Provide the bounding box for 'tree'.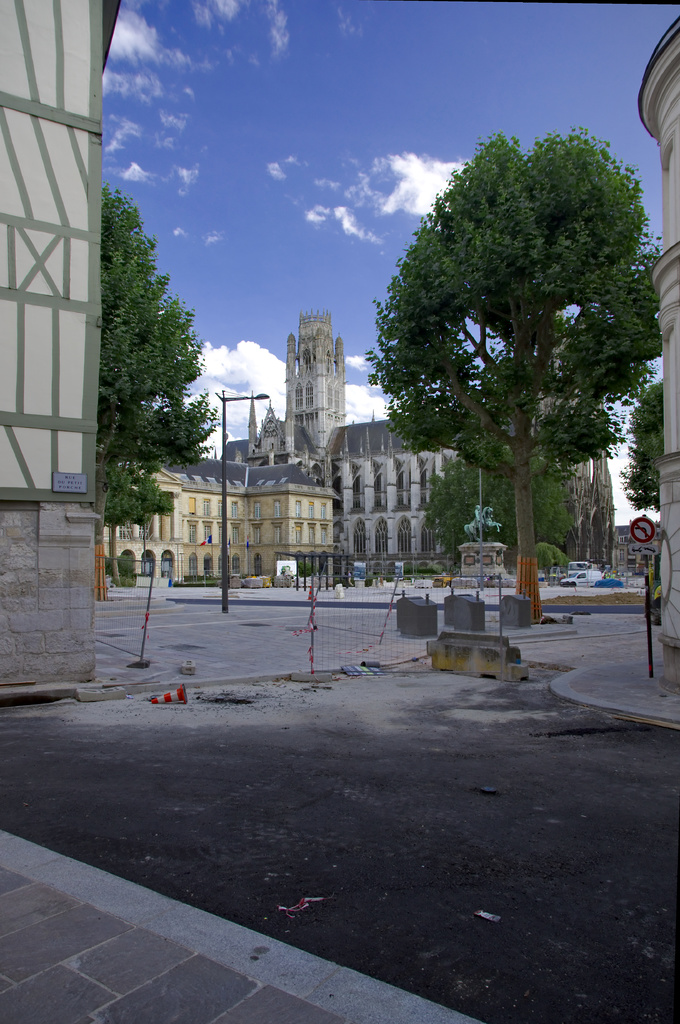
x1=613 y1=377 x2=657 y2=507.
